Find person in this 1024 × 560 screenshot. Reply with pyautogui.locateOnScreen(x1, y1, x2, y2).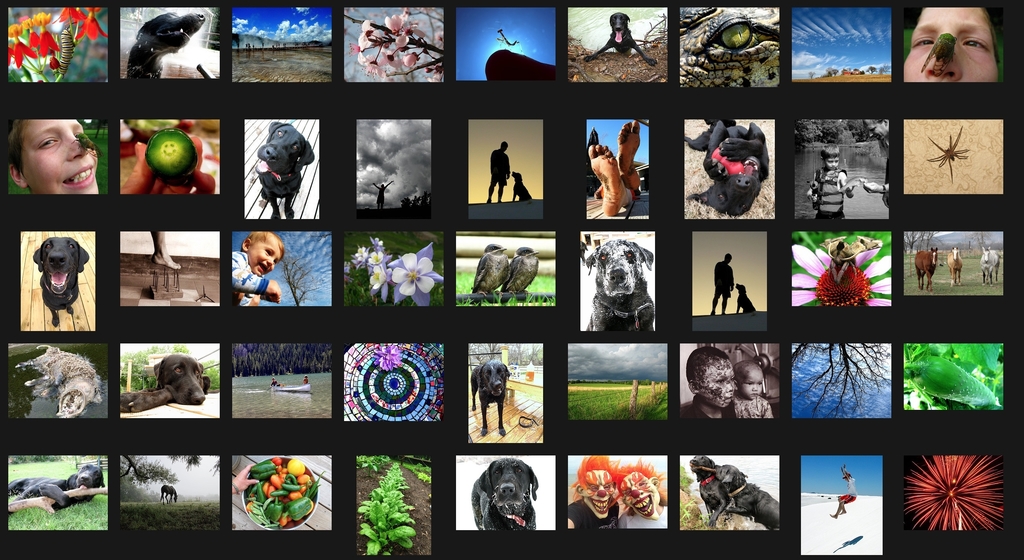
pyautogui.locateOnScreen(233, 226, 287, 308).
